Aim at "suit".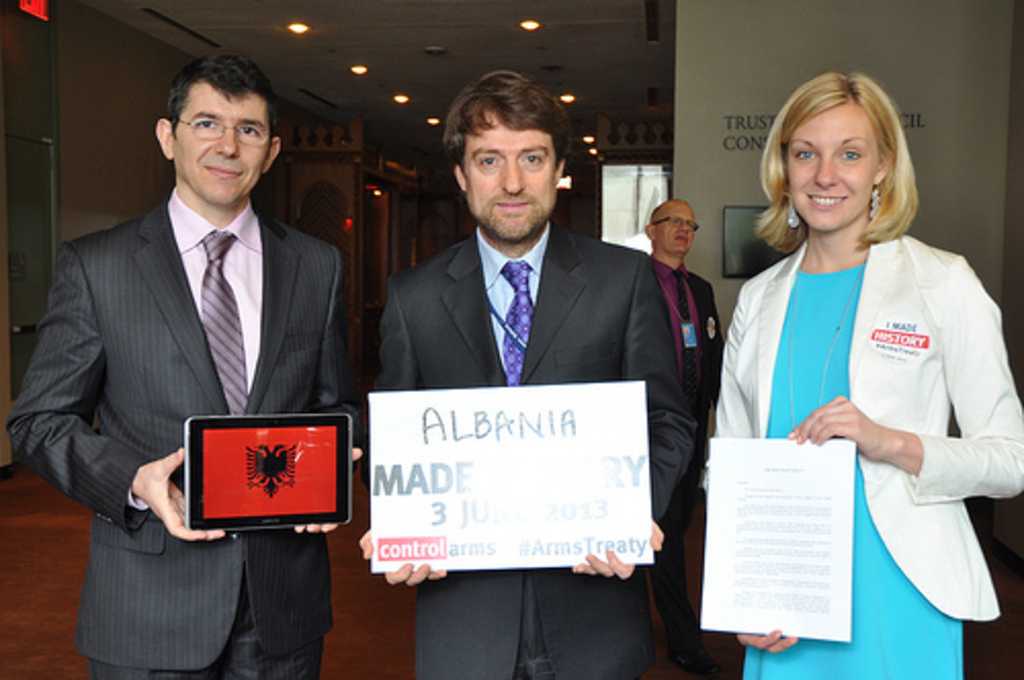
Aimed at bbox=(649, 252, 723, 649).
